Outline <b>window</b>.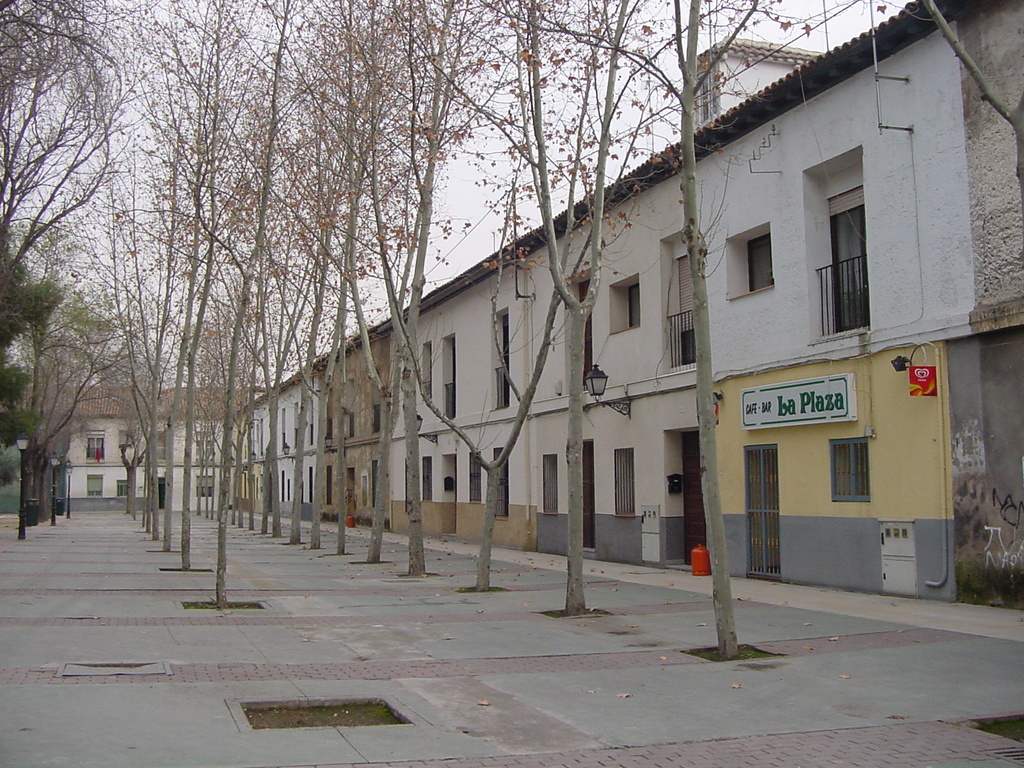
Outline: BBox(616, 449, 637, 515).
